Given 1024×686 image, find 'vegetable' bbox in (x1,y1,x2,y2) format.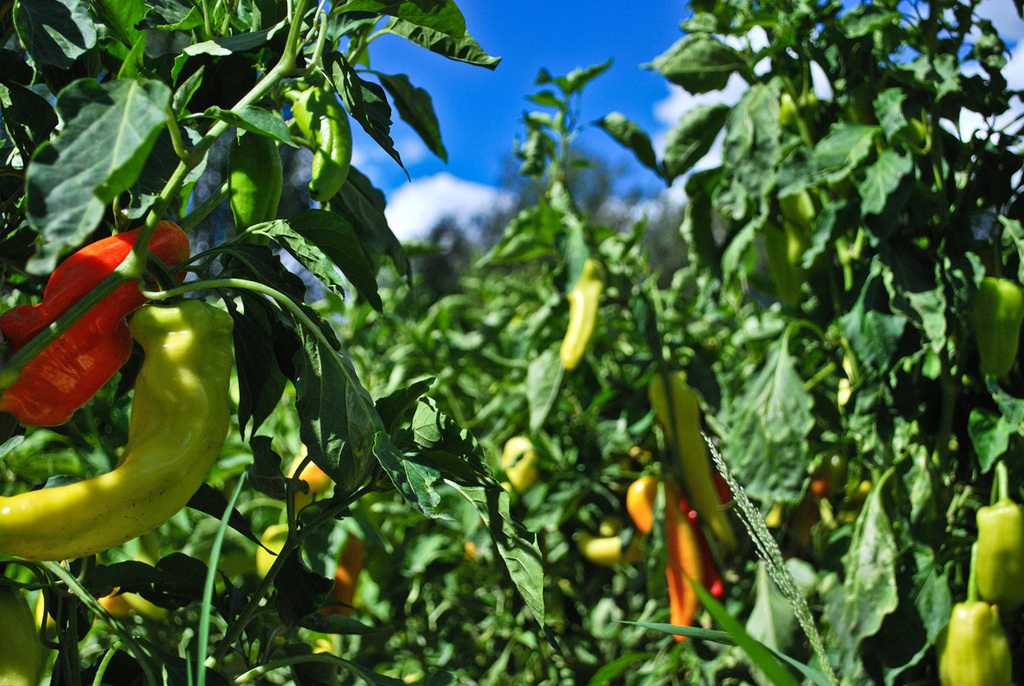
(974,464,1023,620).
